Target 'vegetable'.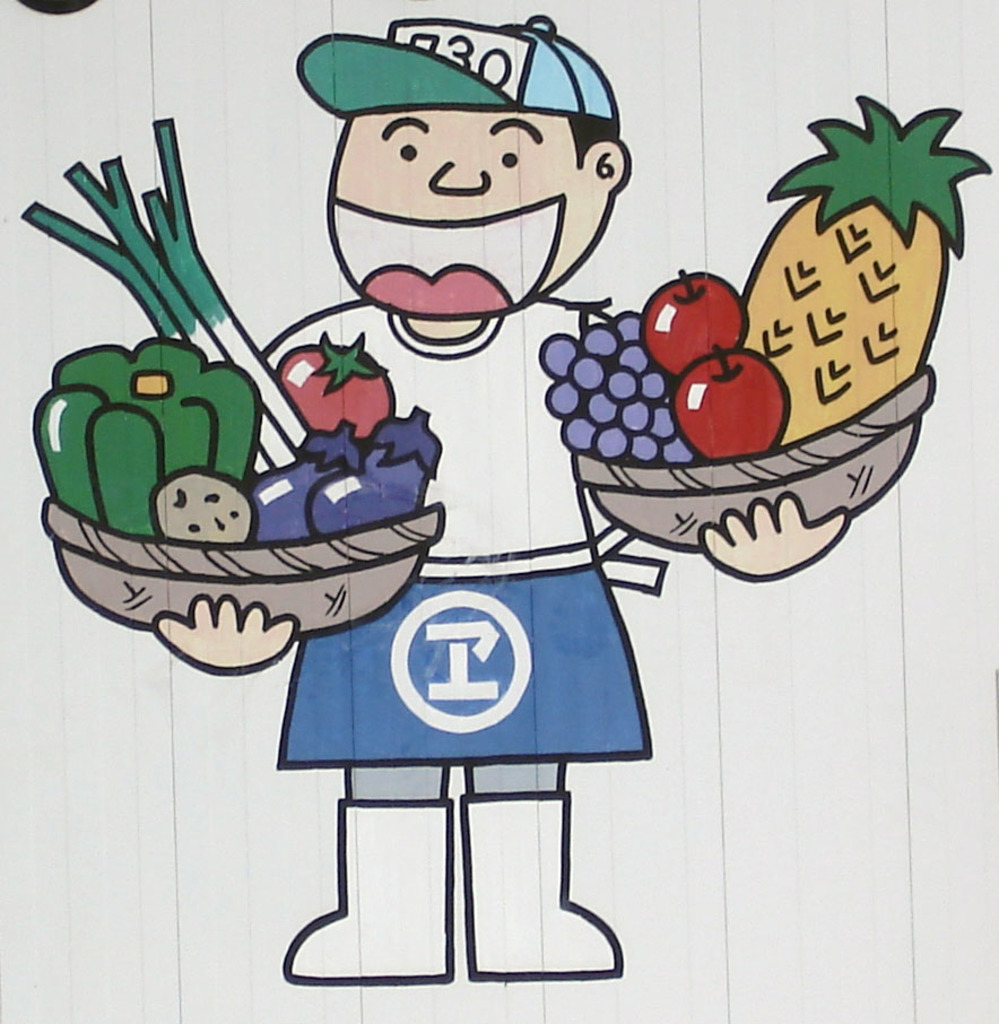
Target region: region(276, 329, 396, 435).
